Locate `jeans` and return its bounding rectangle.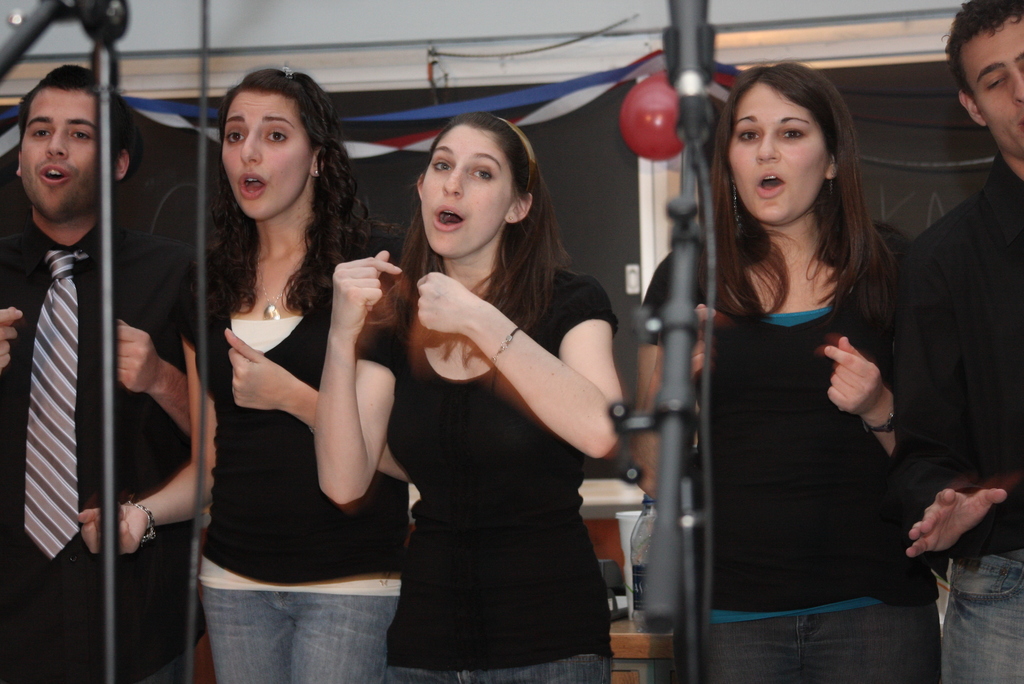
x1=692, y1=601, x2=932, y2=683.
